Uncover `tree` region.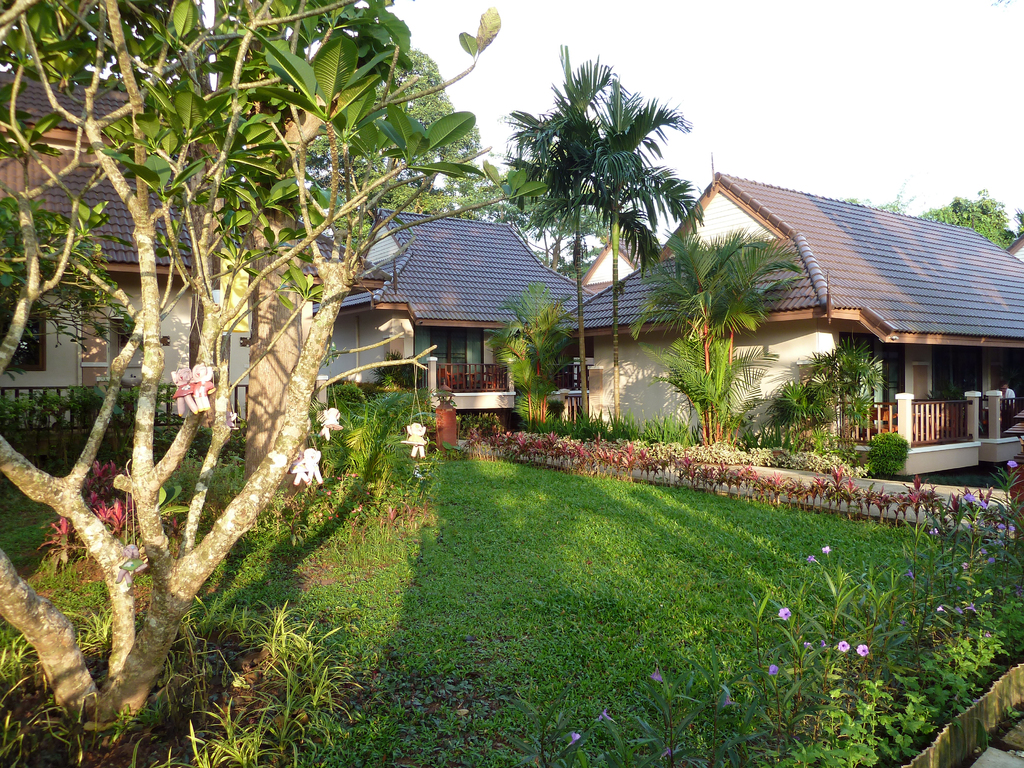
Uncovered: (626,237,808,444).
